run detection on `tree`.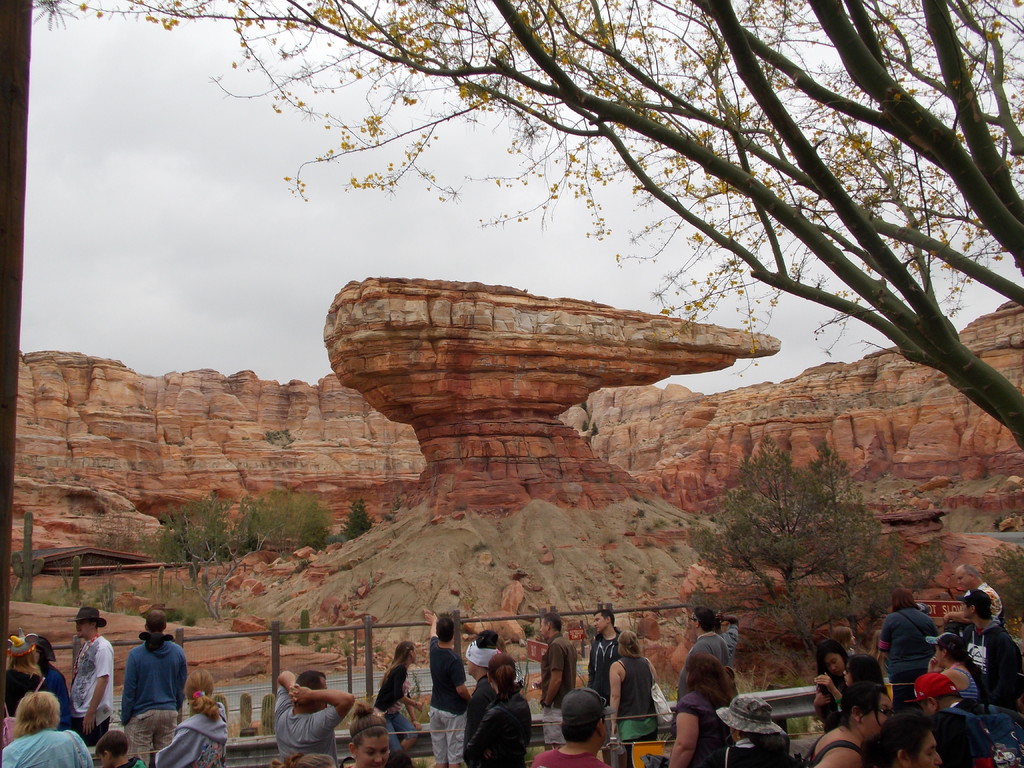
Result: crop(31, 0, 1023, 474).
